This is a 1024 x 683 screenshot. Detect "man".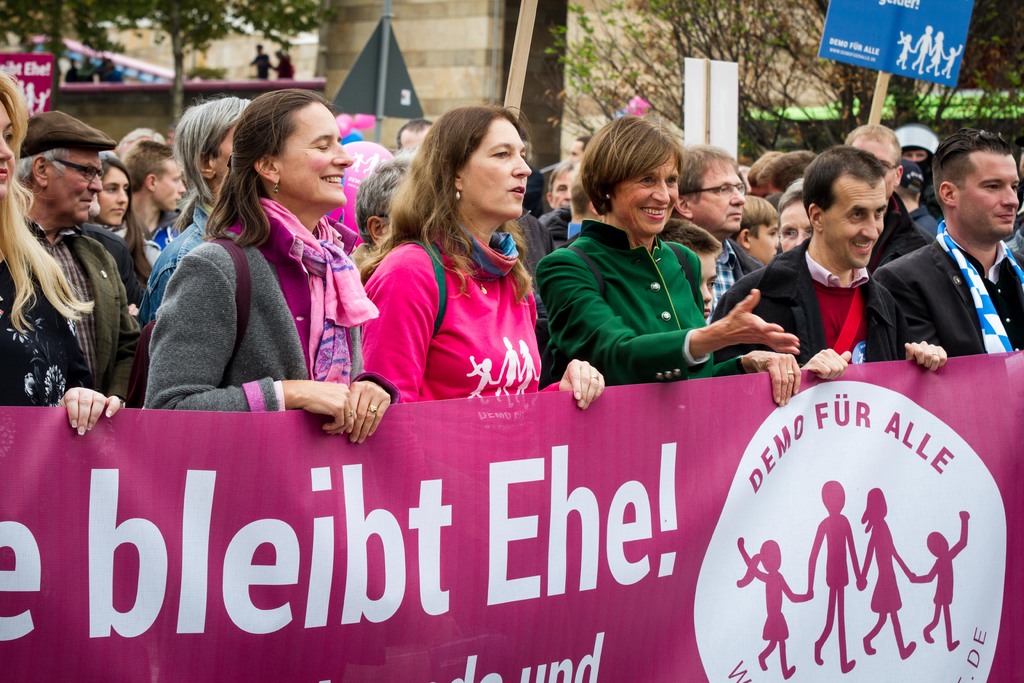
710/142/945/383.
